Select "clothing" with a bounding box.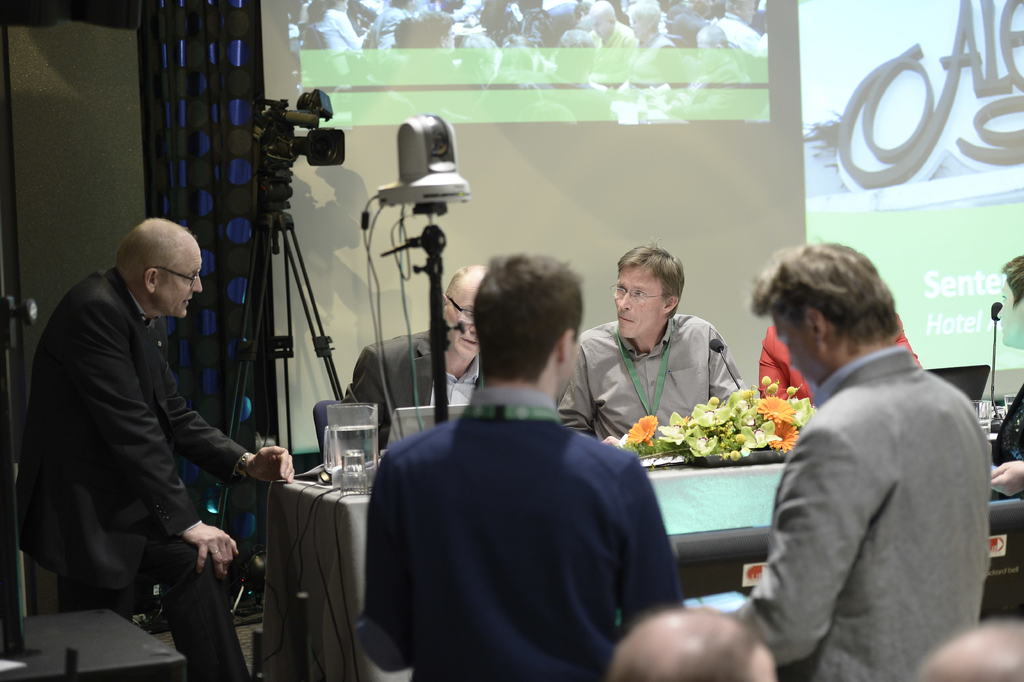
(741, 348, 988, 681).
